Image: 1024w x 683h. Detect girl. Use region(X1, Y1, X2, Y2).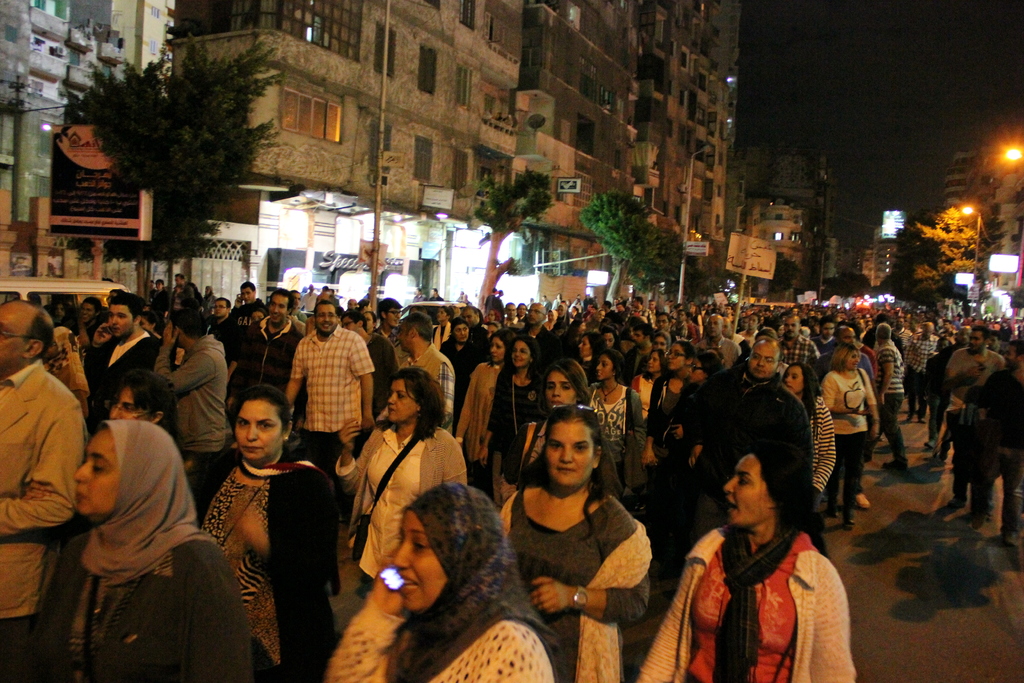
region(177, 400, 373, 682).
